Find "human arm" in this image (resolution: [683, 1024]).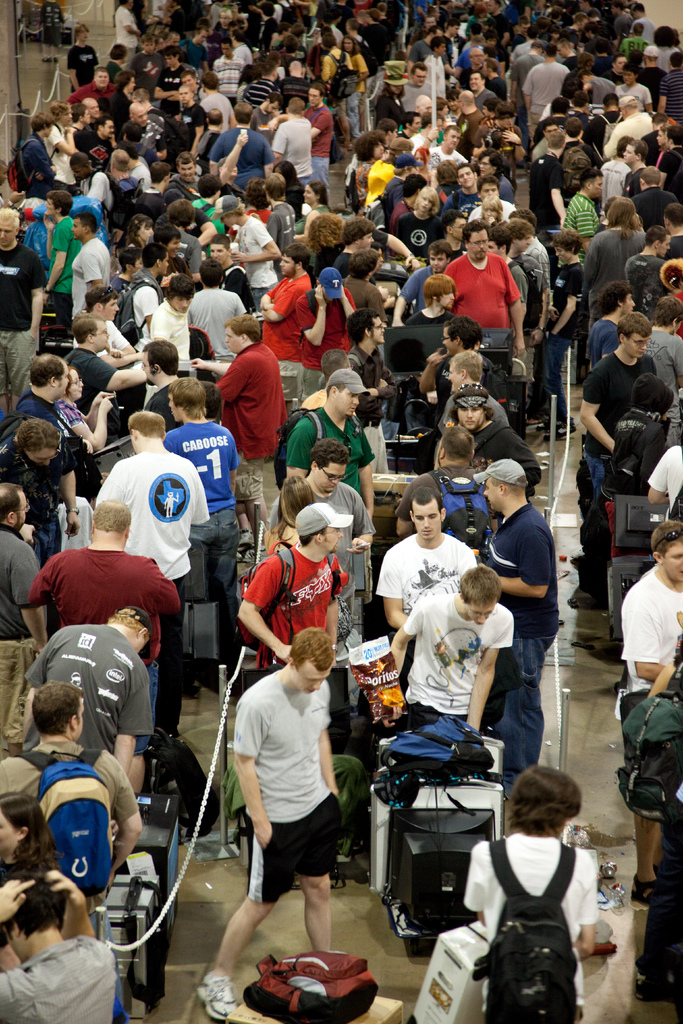
(left=58, top=456, right=79, bottom=541).
